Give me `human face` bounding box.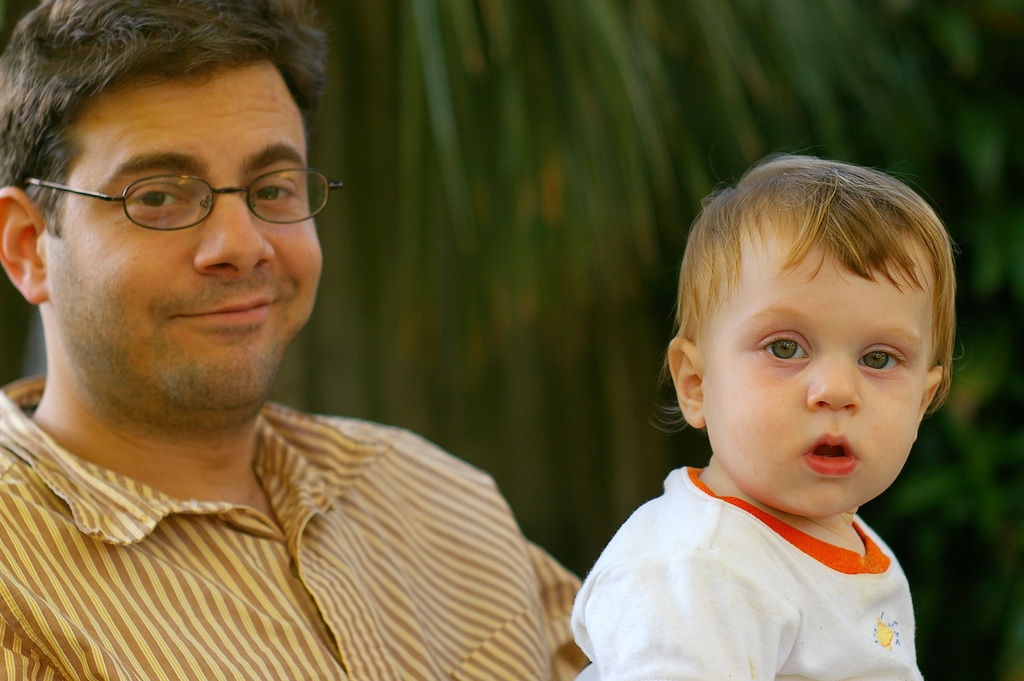
bbox=(701, 206, 932, 518).
